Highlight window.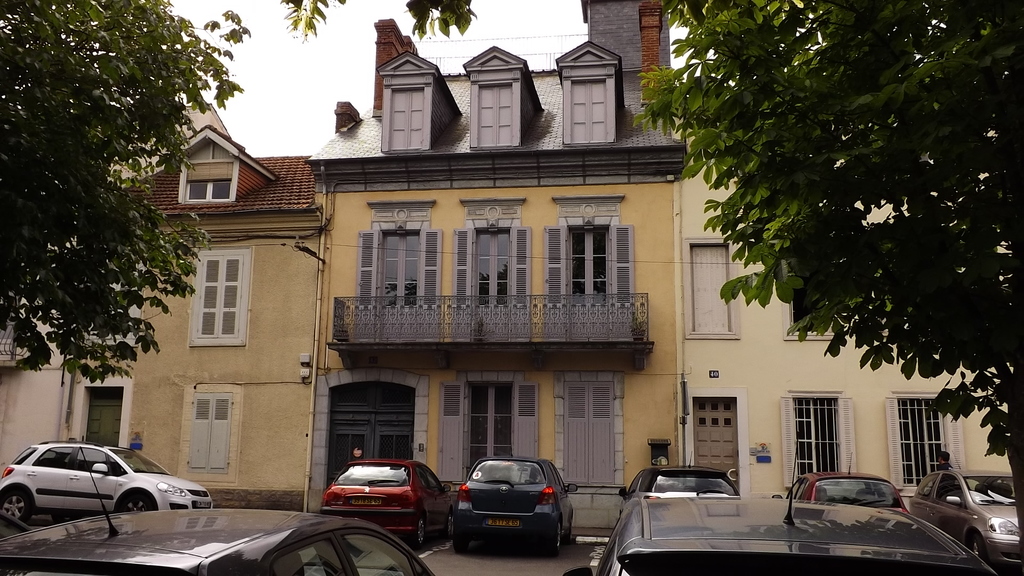
Highlighted region: (left=195, top=385, right=230, bottom=482).
